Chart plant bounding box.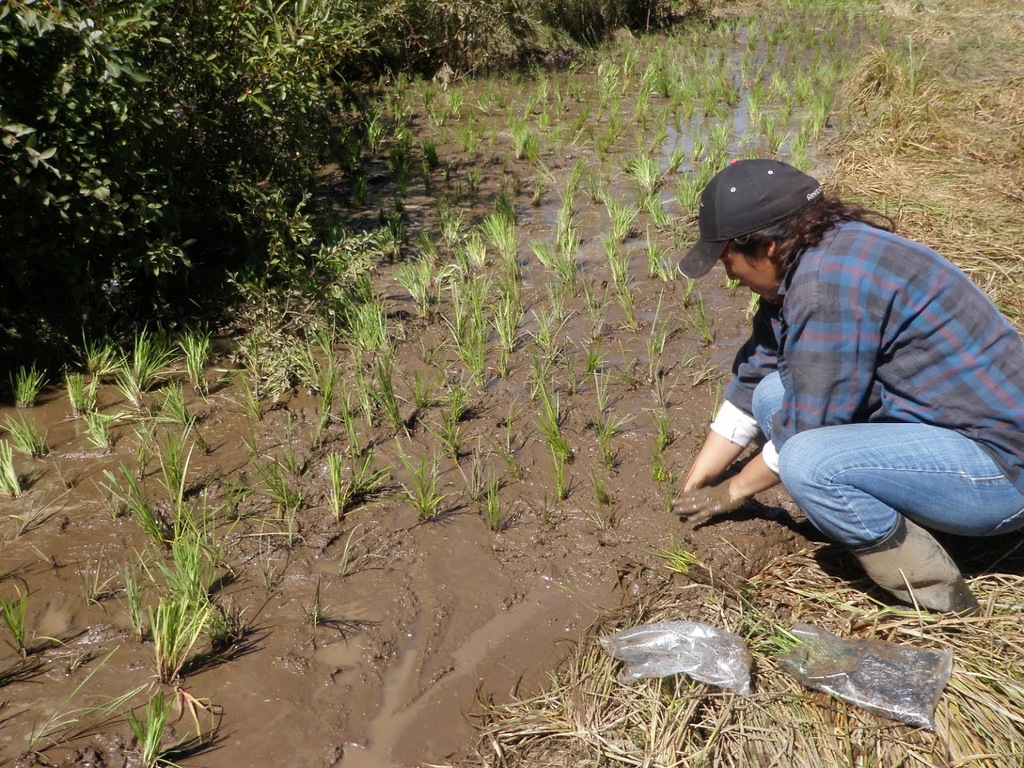
Charted: (7, 360, 53, 426).
